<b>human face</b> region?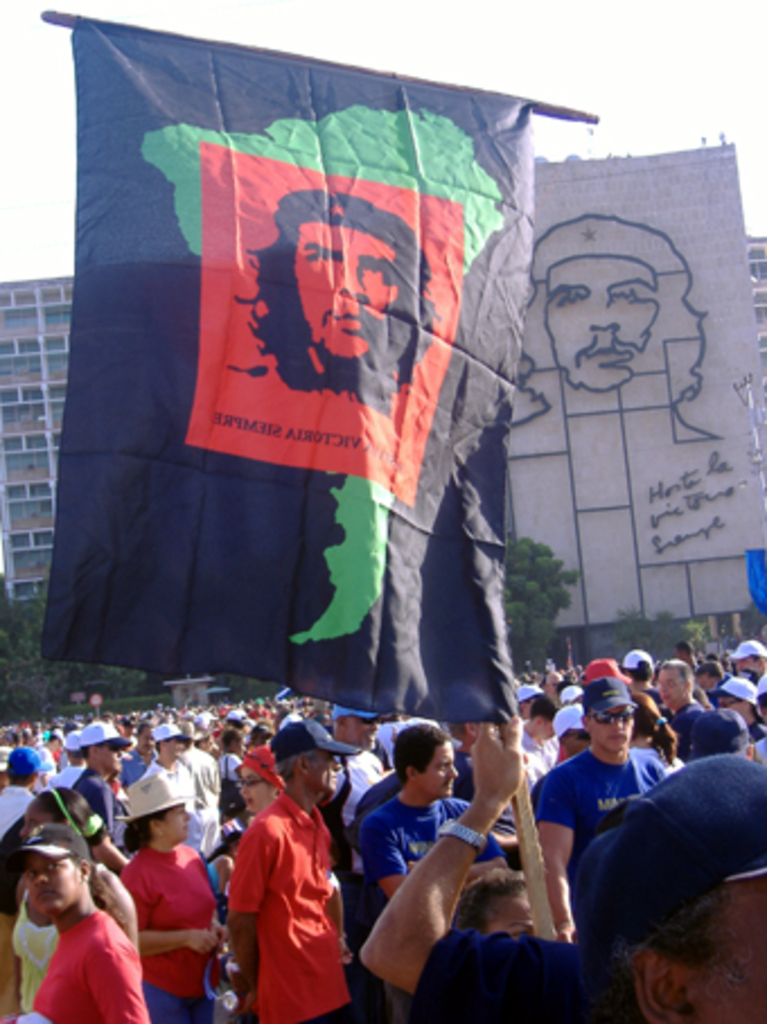
pyautogui.locateOnScreen(165, 805, 185, 844)
